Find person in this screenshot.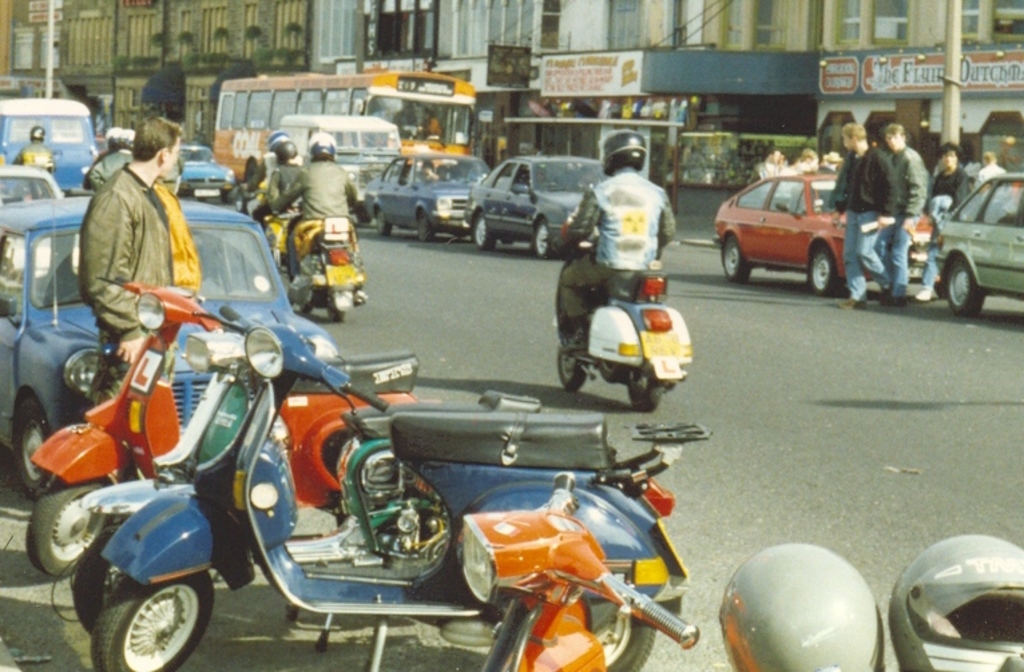
The bounding box for person is box=[881, 120, 926, 307].
